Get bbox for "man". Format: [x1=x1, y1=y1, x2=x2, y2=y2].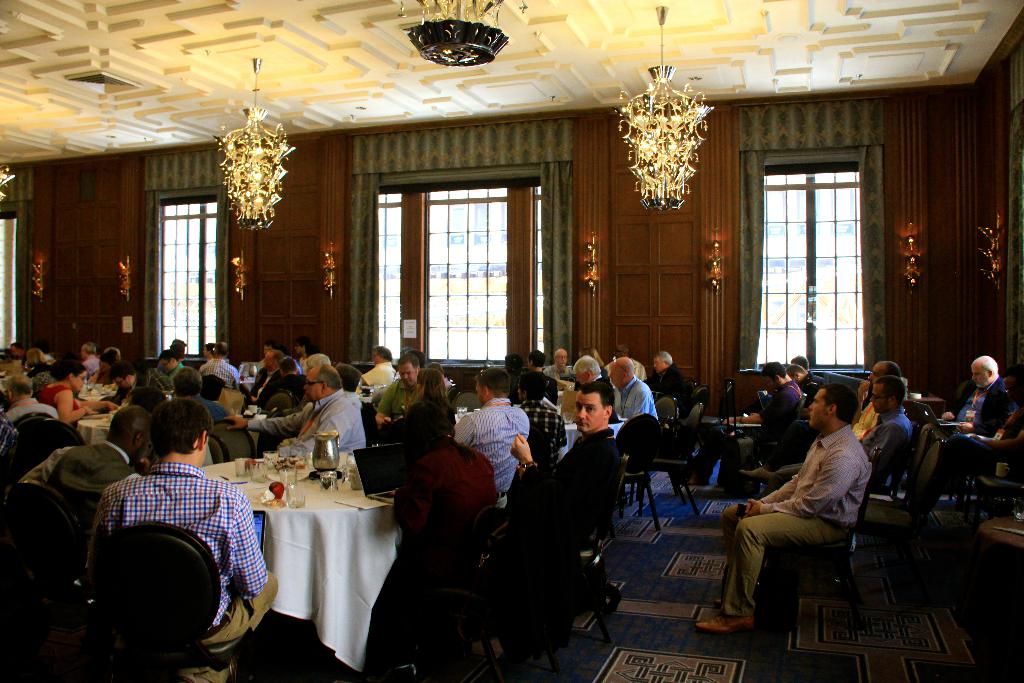
[x1=355, y1=345, x2=398, y2=394].
